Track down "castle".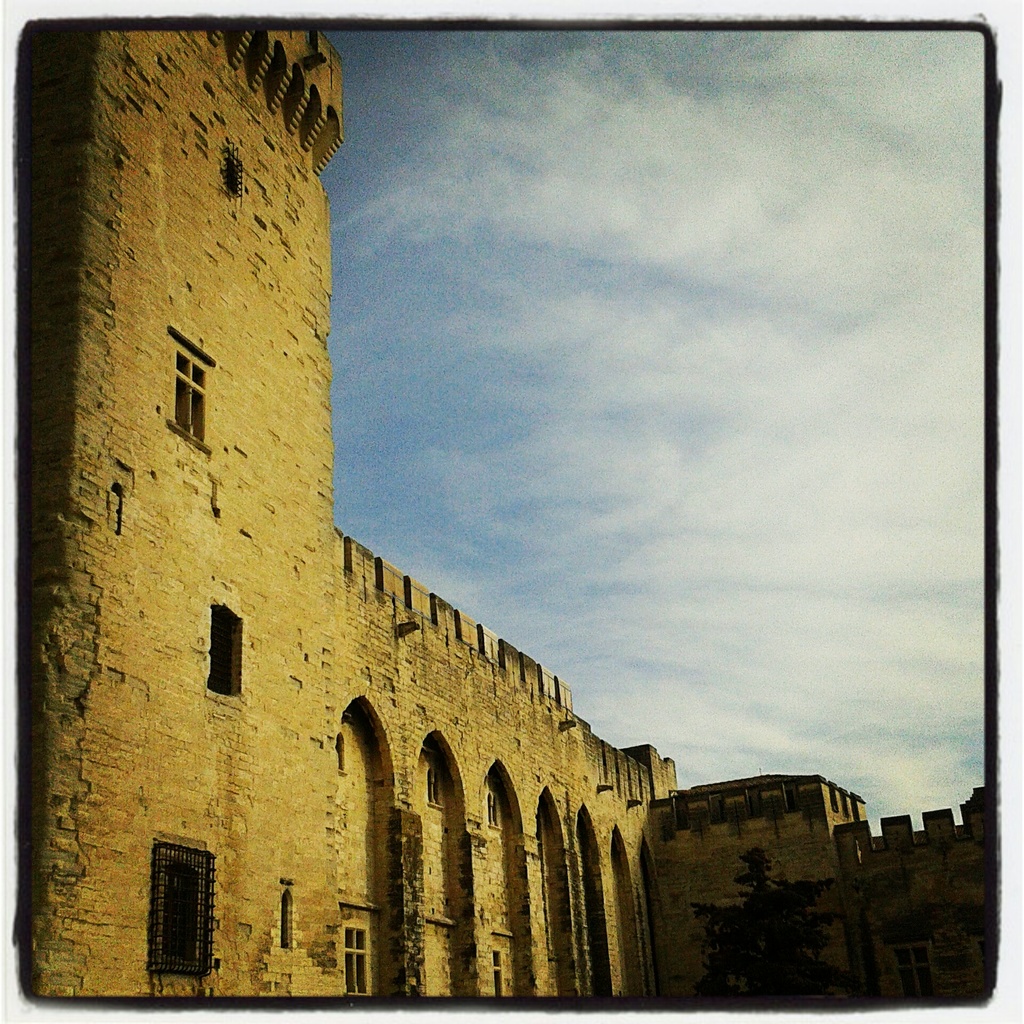
Tracked to (x1=0, y1=0, x2=970, y2=1023).
